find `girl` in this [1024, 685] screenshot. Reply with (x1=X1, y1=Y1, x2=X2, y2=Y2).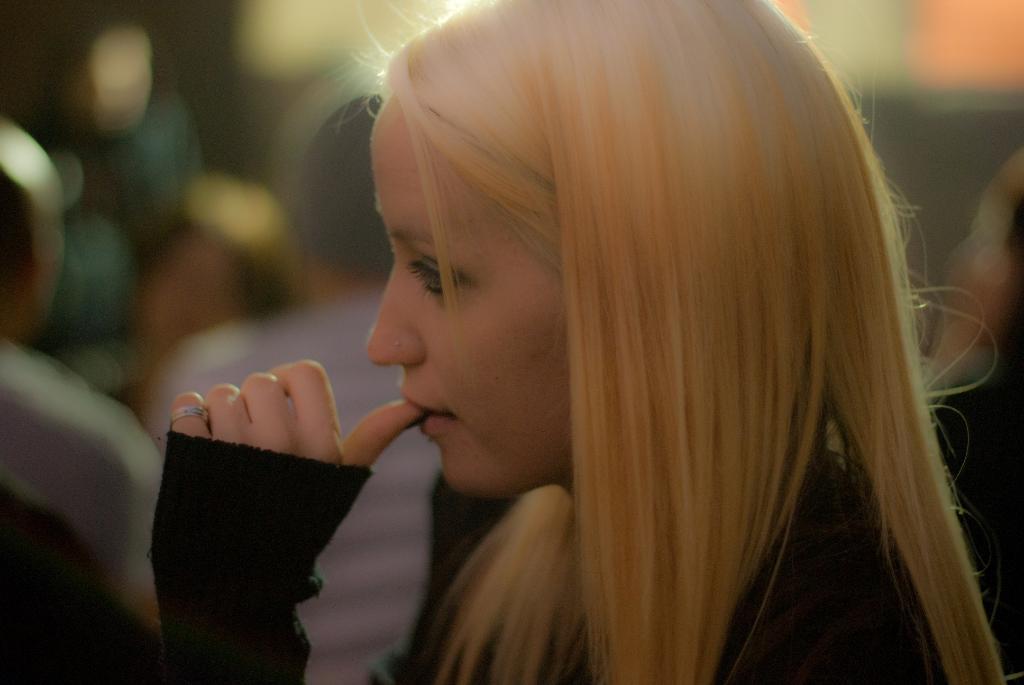
(x1=141, y1=2, x2=1007, y2=681).
